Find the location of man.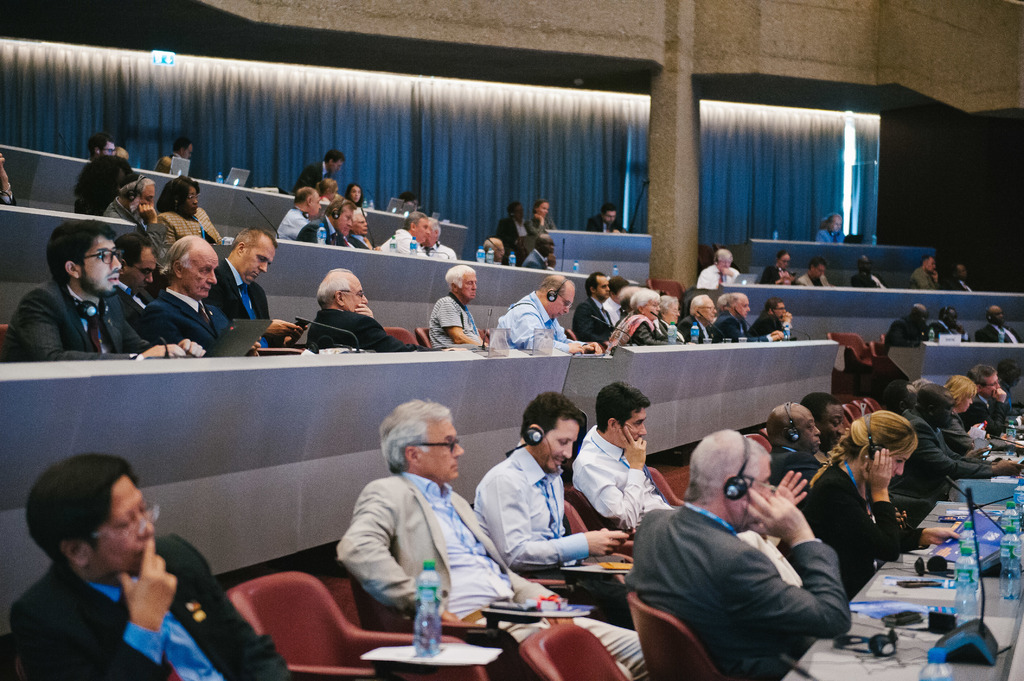
Location: BBox(339, 204, 380, 252).
